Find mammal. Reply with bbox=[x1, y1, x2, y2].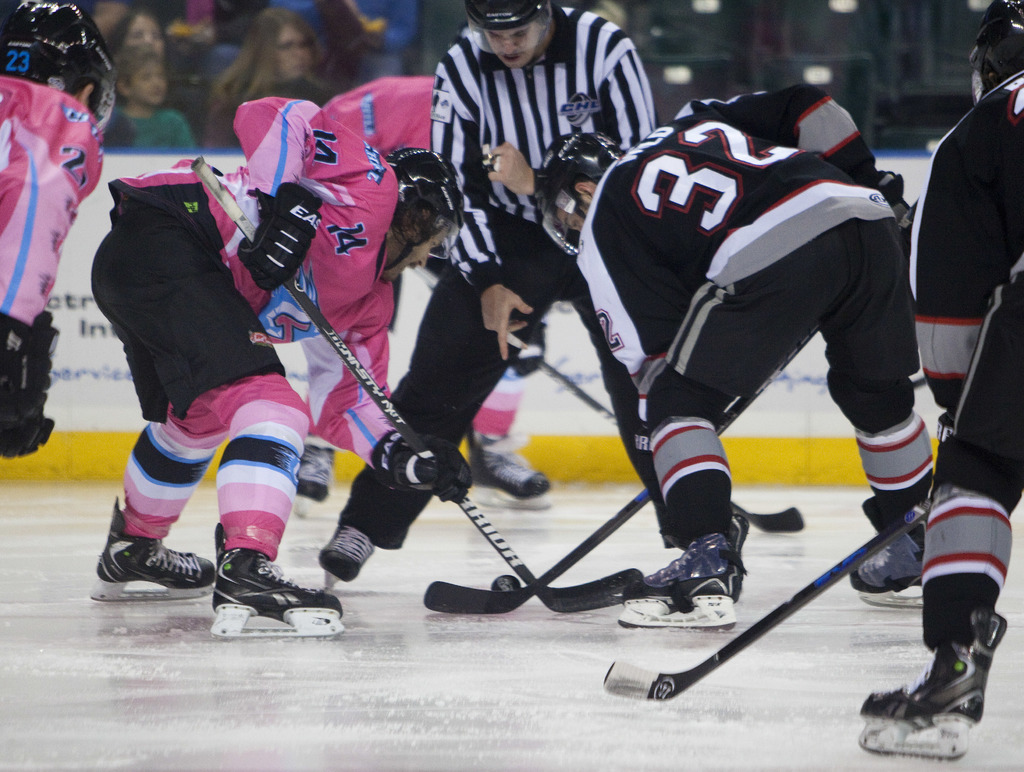
bbox=[201, 0, 332, 149].
